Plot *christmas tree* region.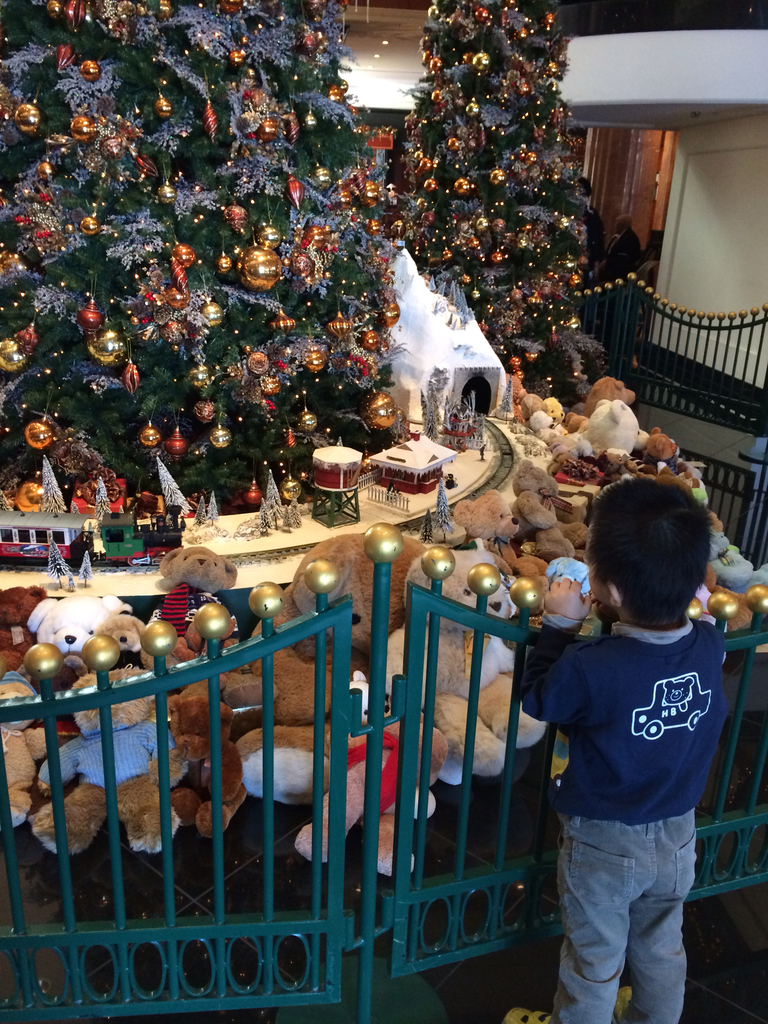
Plotted at [0, 0, 417, 543].
